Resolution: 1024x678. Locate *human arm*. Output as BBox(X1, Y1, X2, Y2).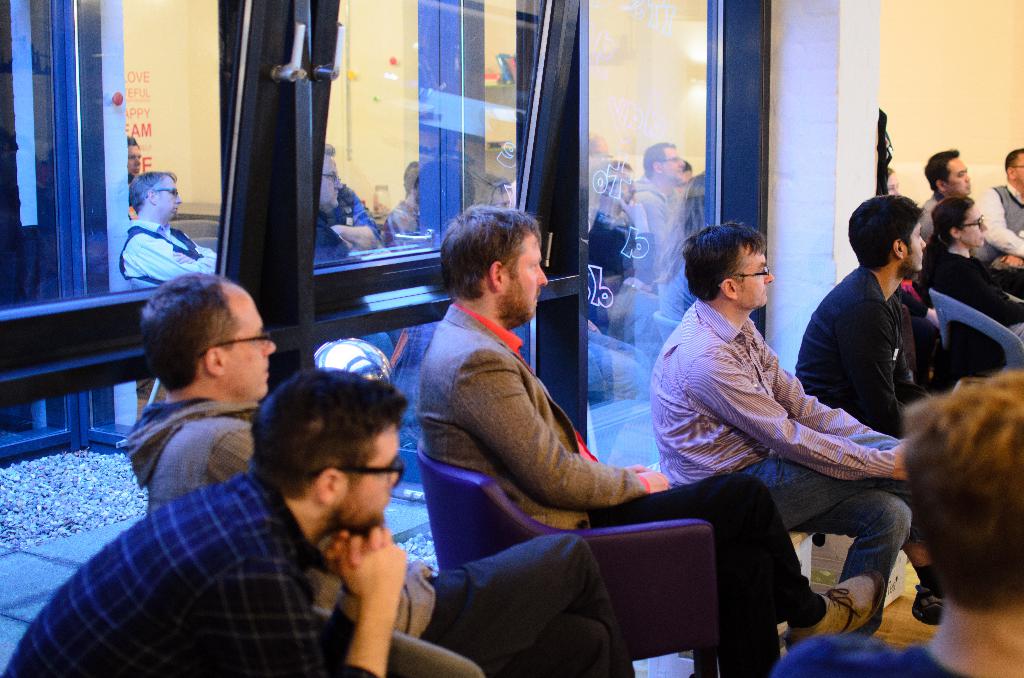
BBox(316, 541, 401, 665).
